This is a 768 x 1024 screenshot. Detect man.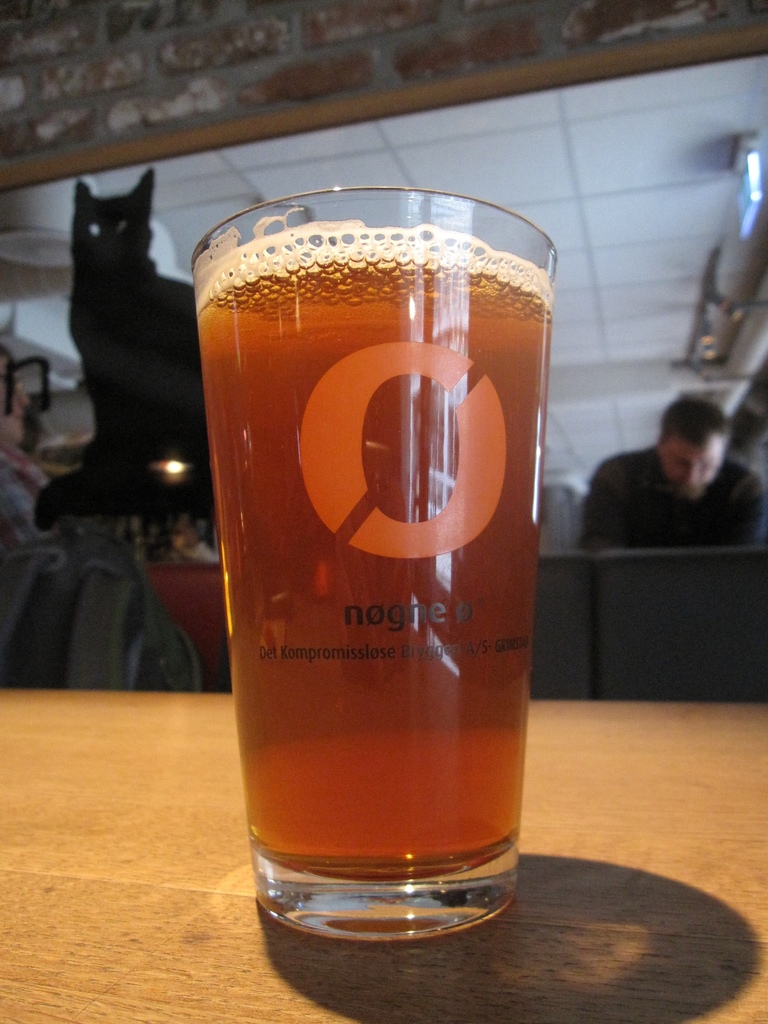
detection(582, 404, 767, 541).
